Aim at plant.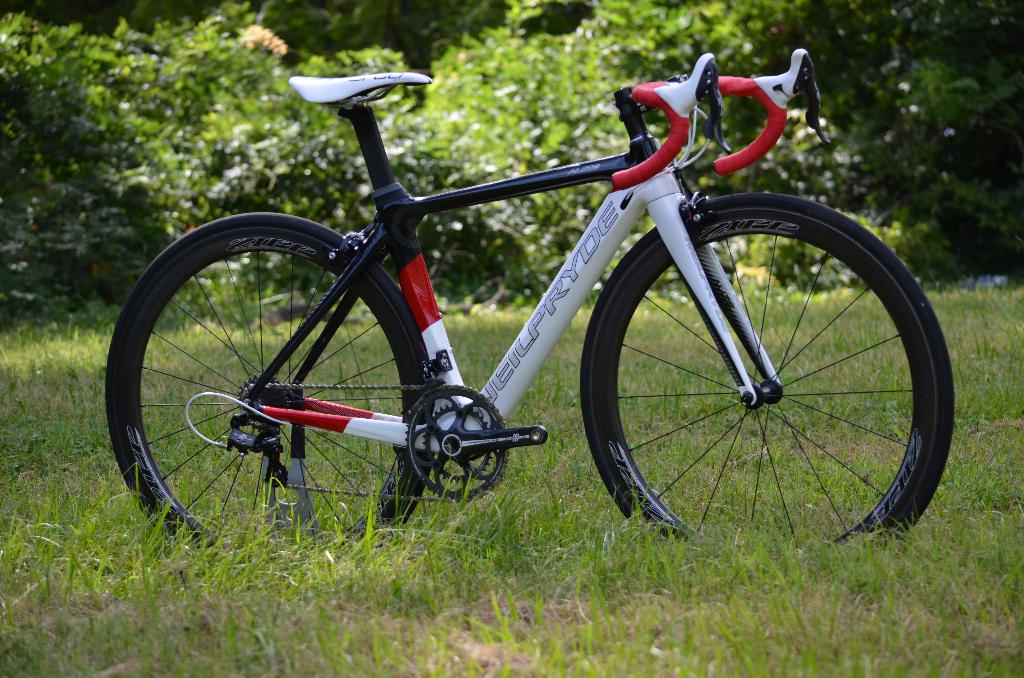
Aimed at bbox=[12, 65, 325, 344].
